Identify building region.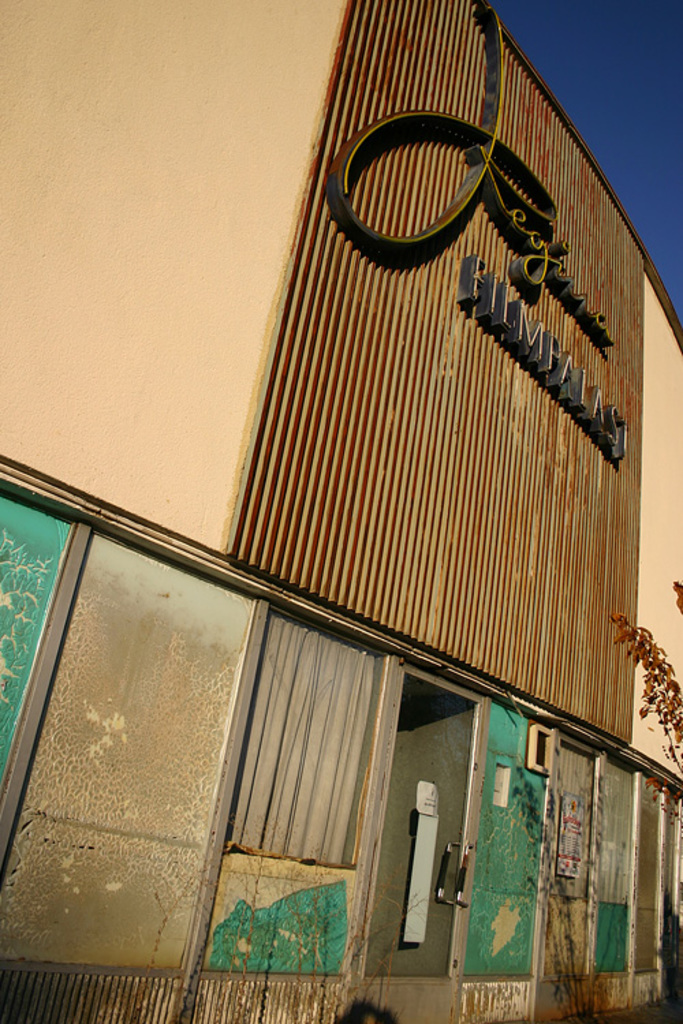
Region: region(0, 0, 682, 1023).
